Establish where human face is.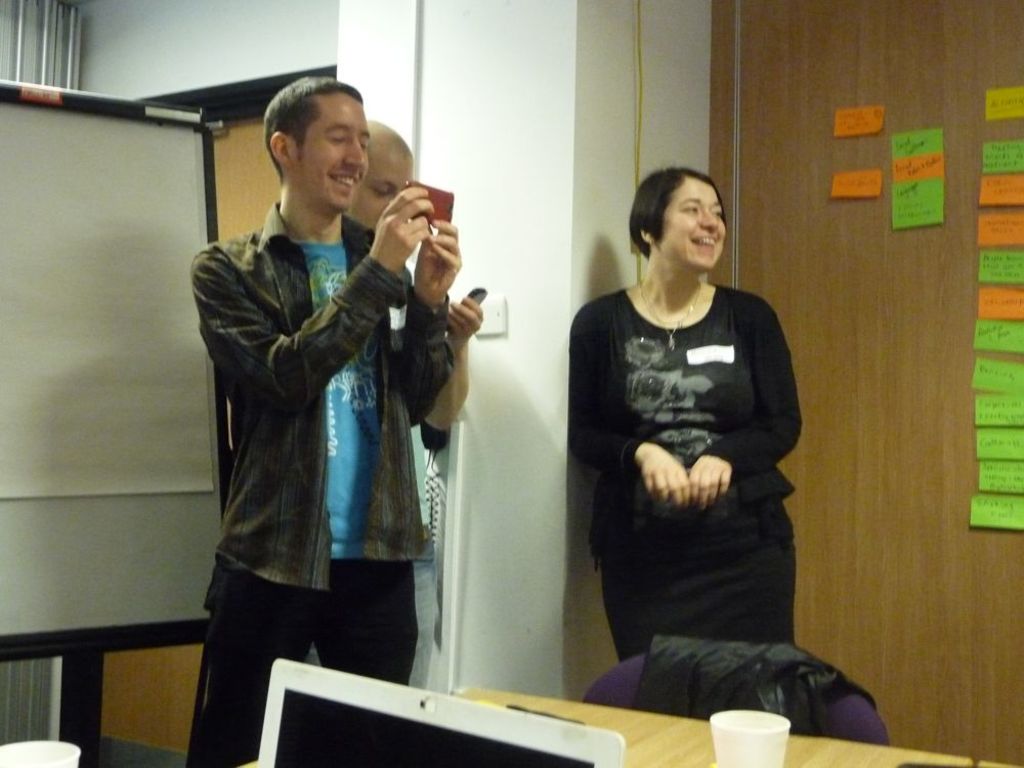
Established at <bbox>354, 145, 417, 226</bbox>.
